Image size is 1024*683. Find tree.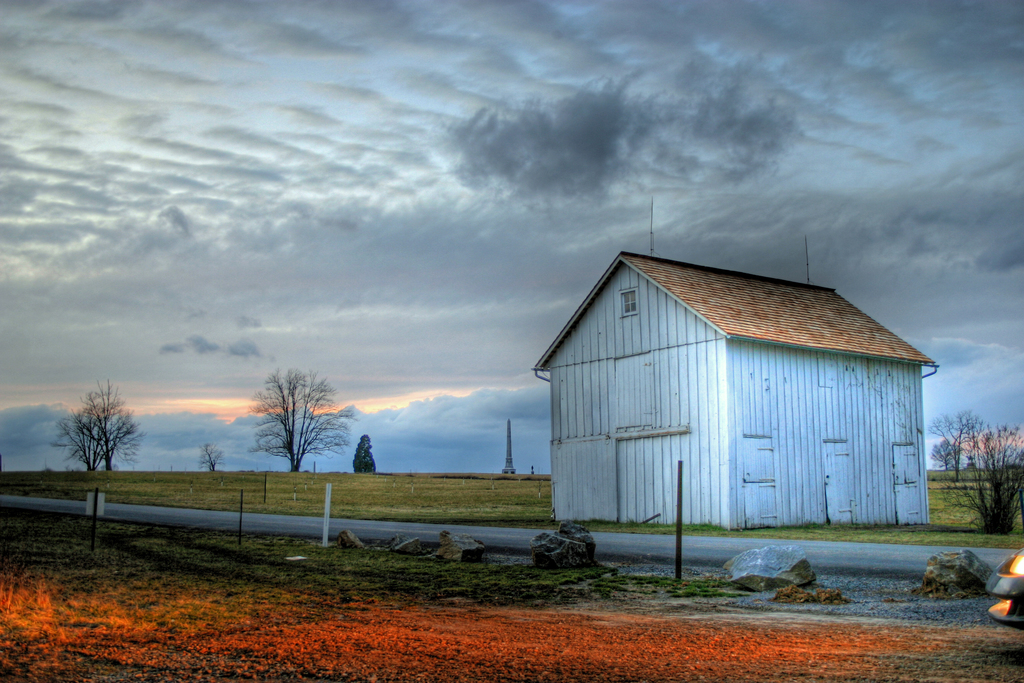
rect(932, 411, 990, 475).
